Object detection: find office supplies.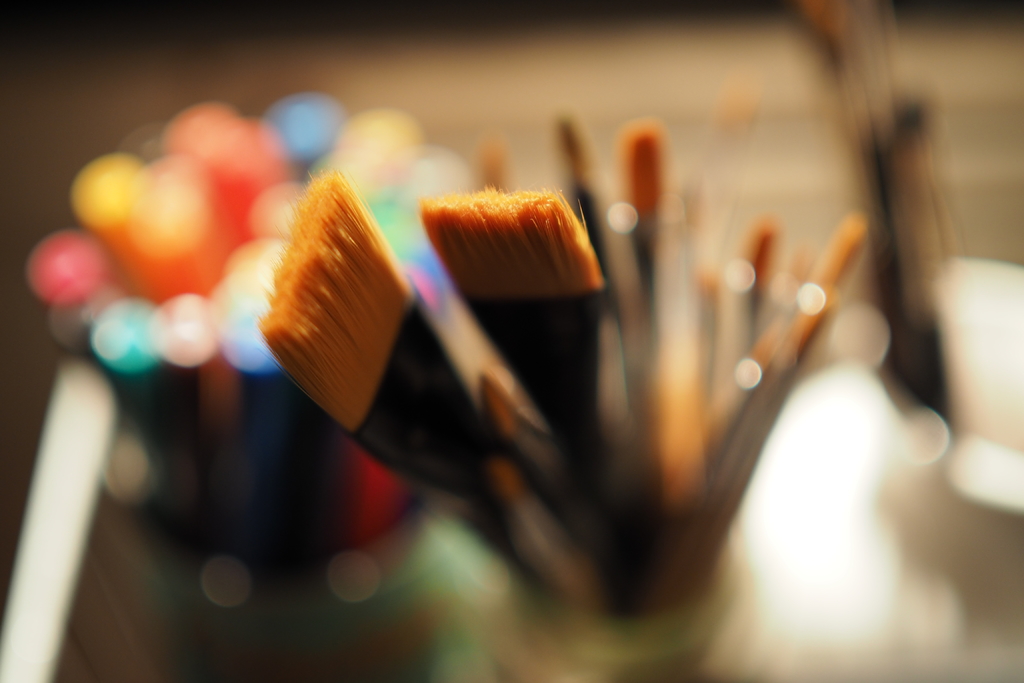
50, 293, 101, 363.
